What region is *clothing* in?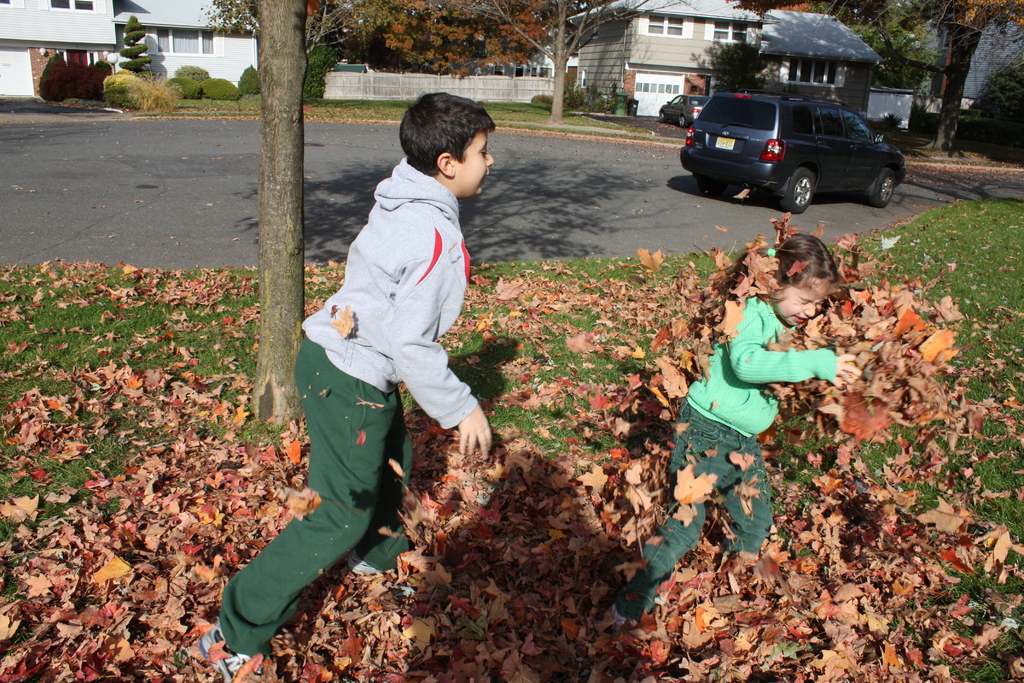
(225, 338, 415, 654).
